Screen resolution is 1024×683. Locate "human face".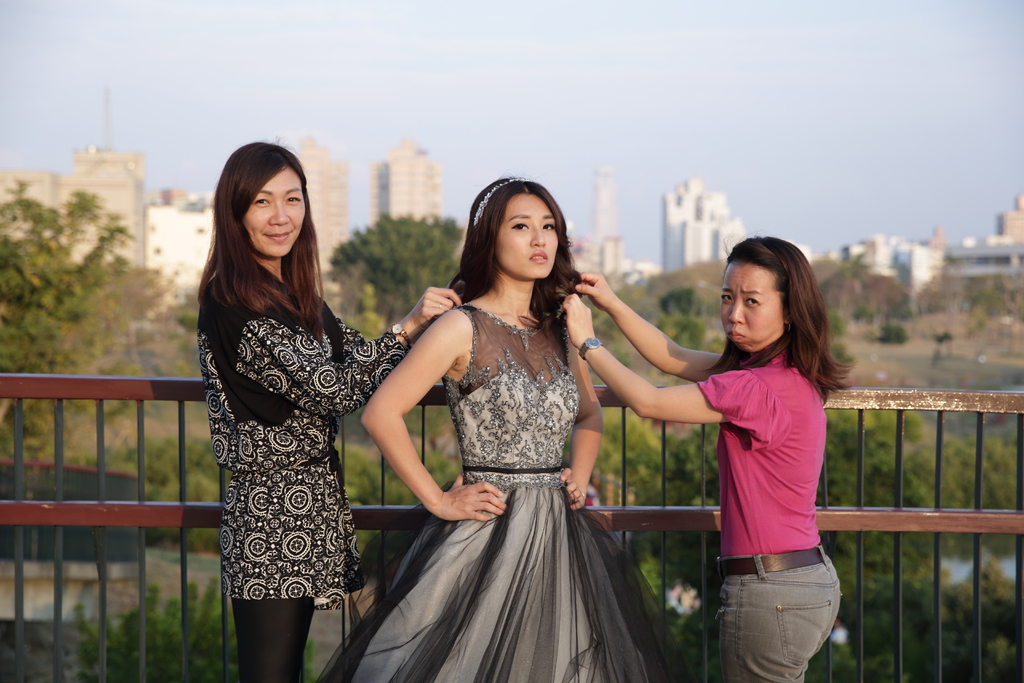
crop(718, 258, 780, 347).
